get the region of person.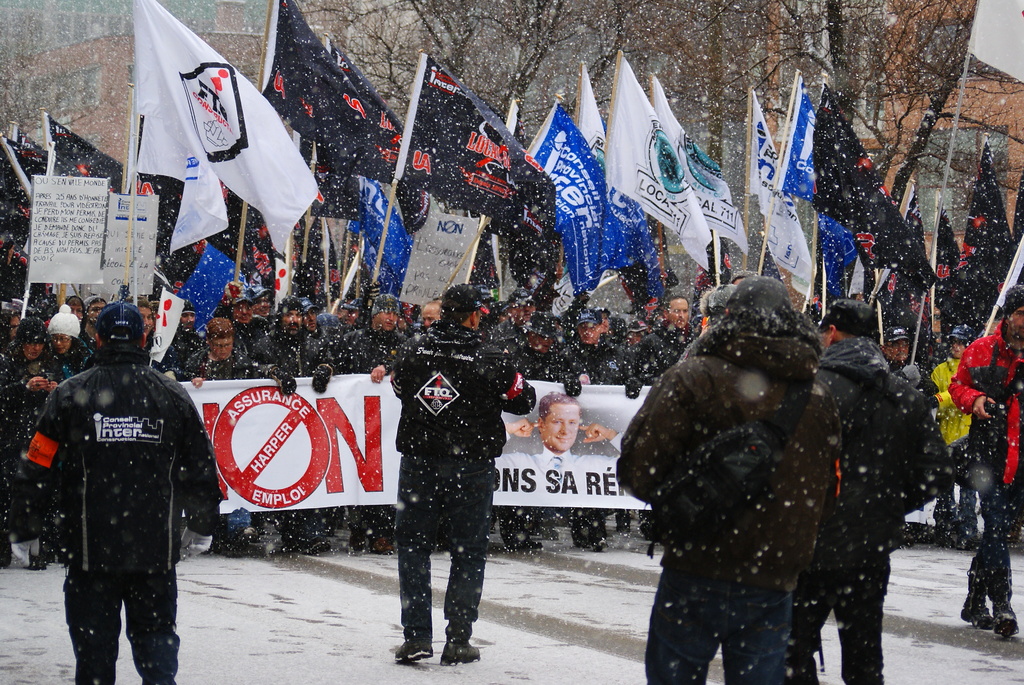
bbox=[390, 284, 536, 668].
